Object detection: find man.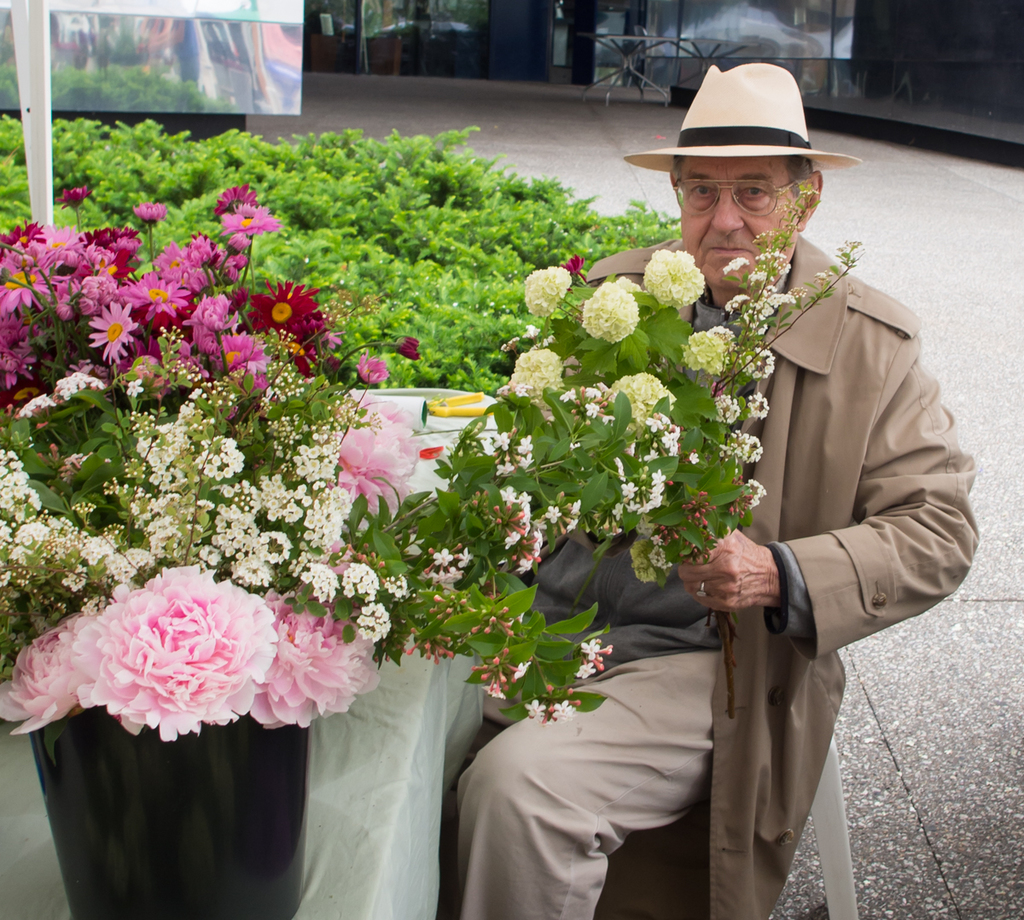
box(436, 60, 980, 919).
